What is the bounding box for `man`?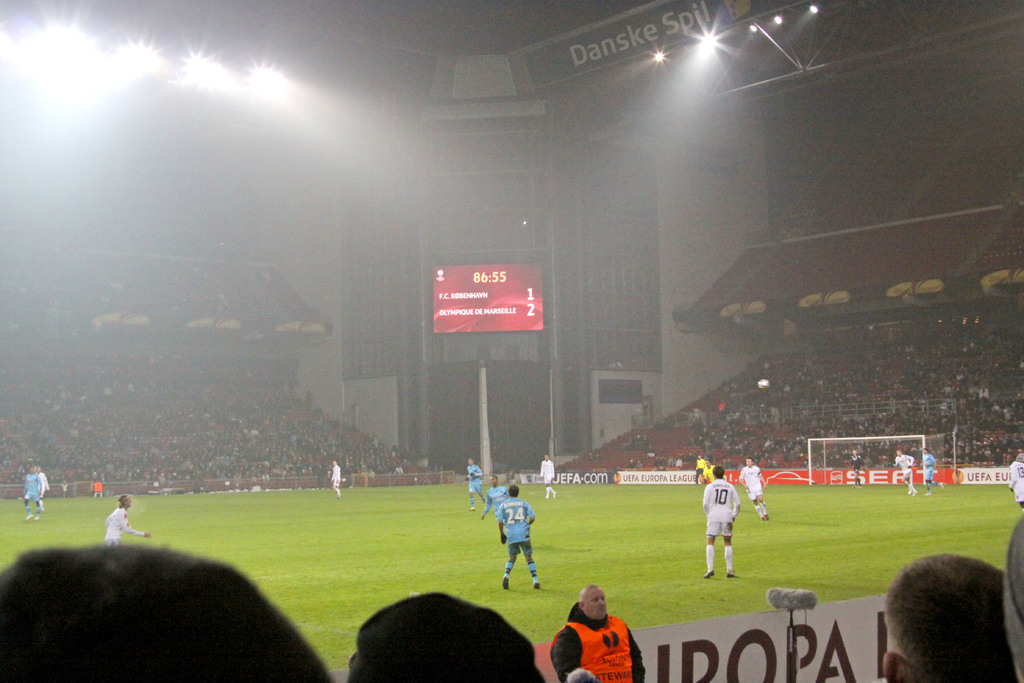
select_region(465, 456, 486, 511).
